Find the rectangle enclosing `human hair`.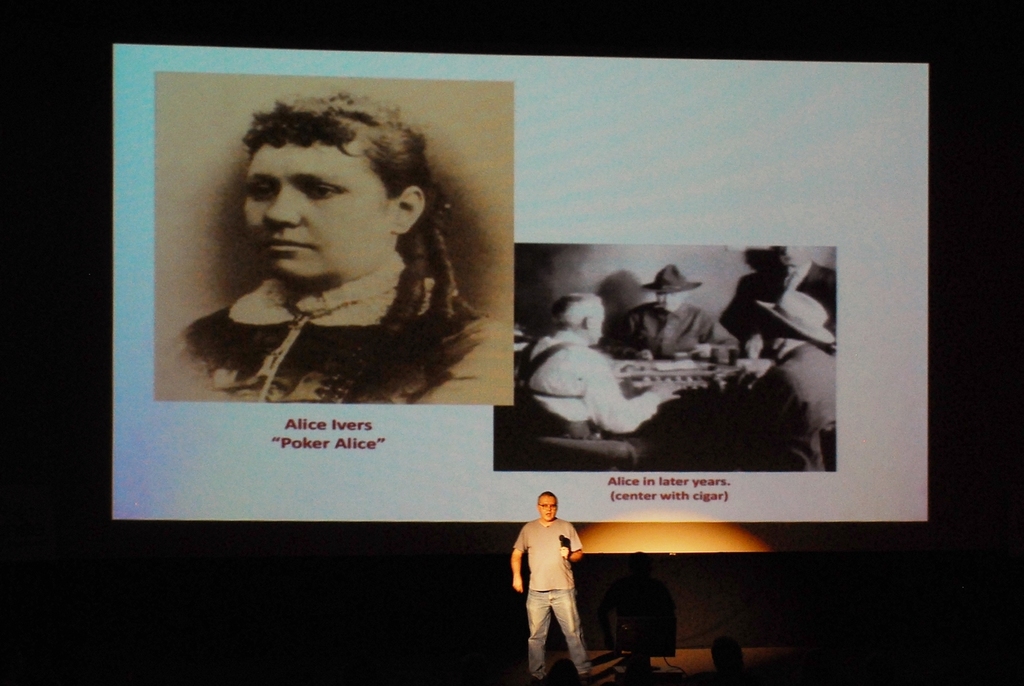
box=[538, 490, 556, 497].
